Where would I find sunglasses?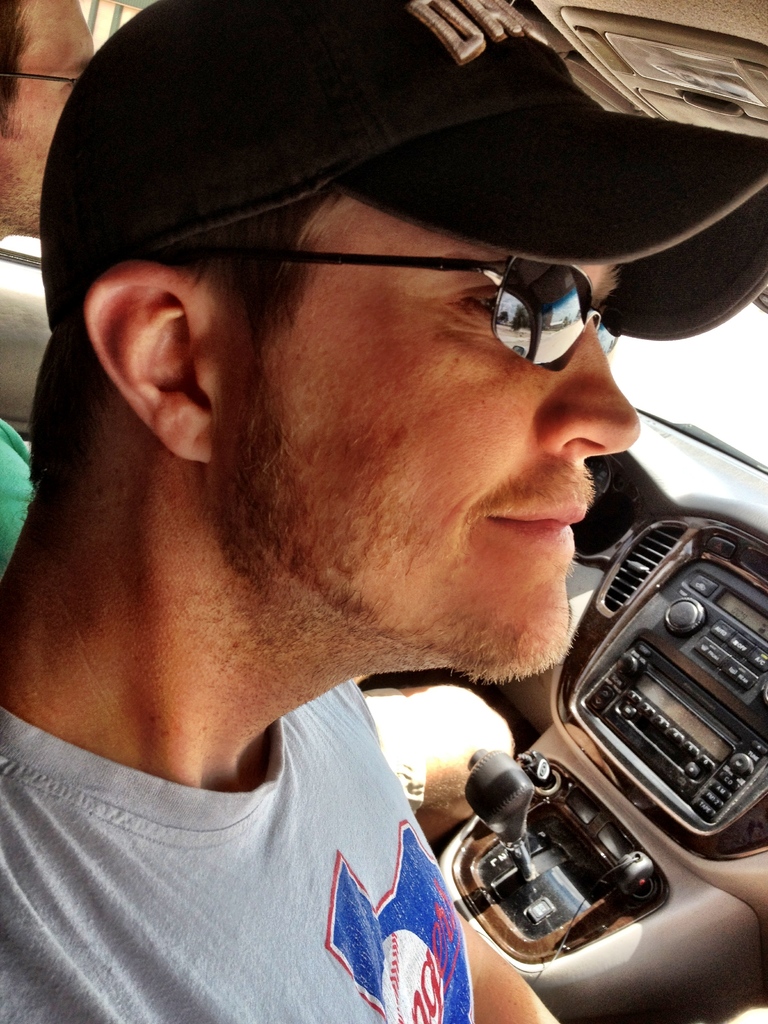
At (x1=245, y1=252, x2=621, y2=374).
